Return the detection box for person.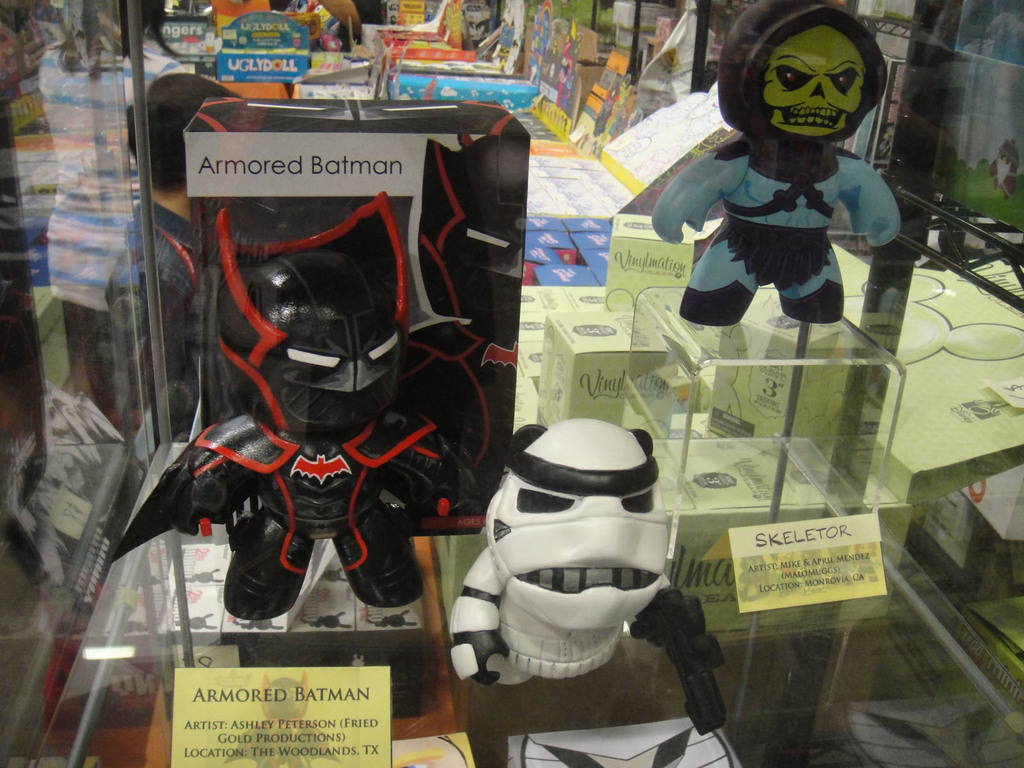
BBox(44, 0, 196, 442).
